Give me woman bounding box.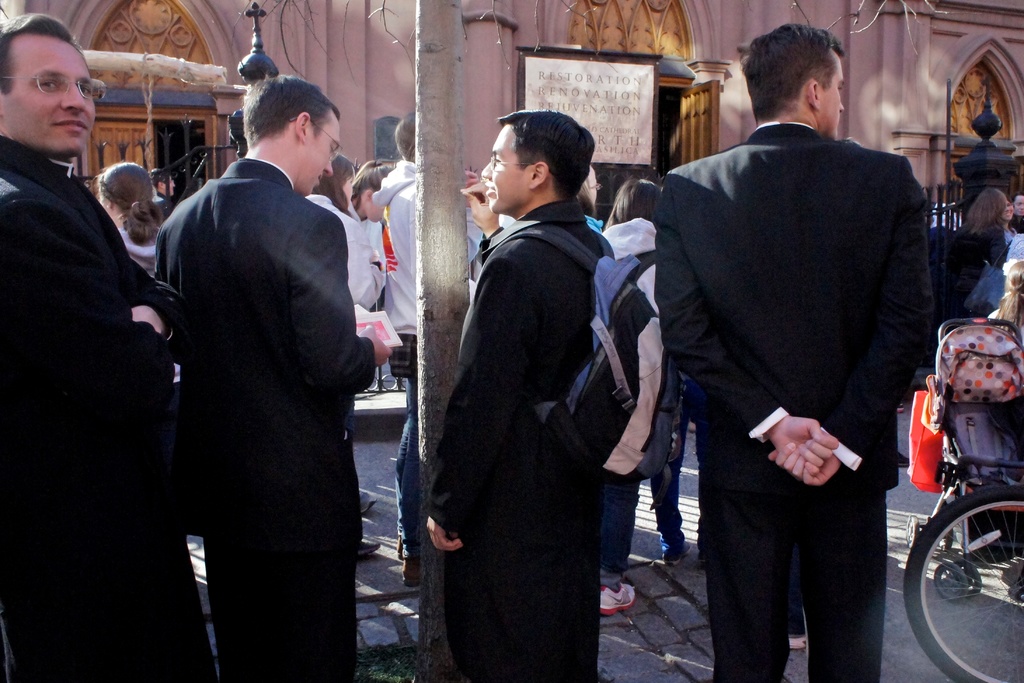
(left=352, top=155, right=398, bottom=260).
